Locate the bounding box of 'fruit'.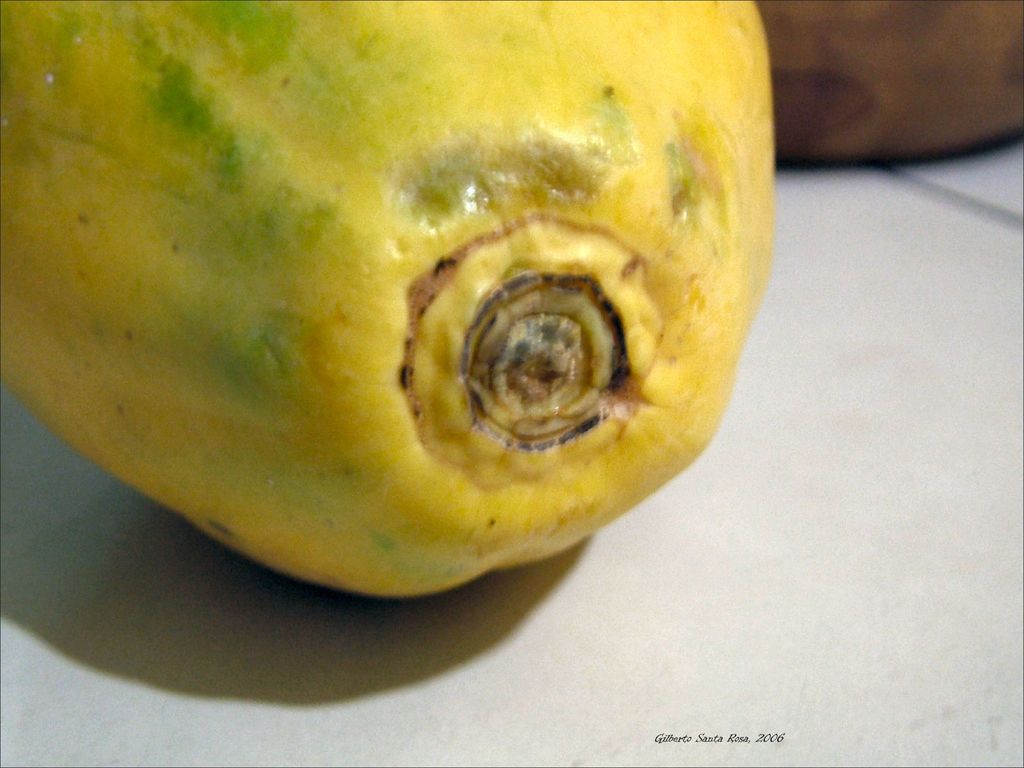
Bounding box: Rect(0, 52, 796, 607).
